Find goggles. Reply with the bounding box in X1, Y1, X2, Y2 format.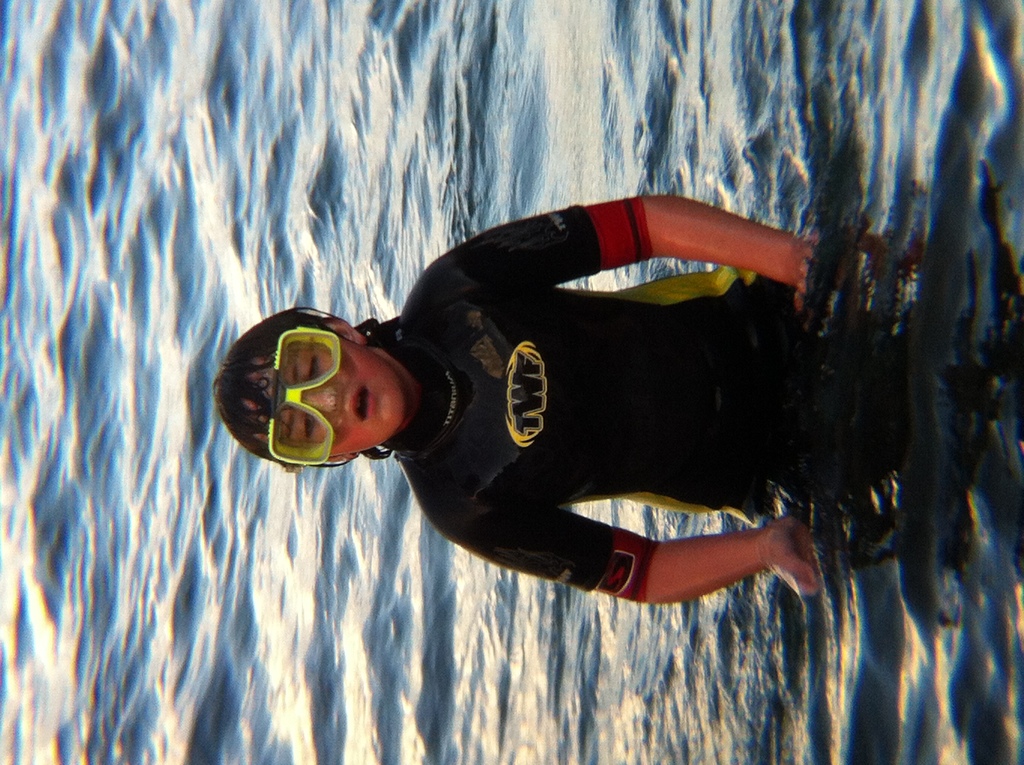
273, 314, 339, 476.
